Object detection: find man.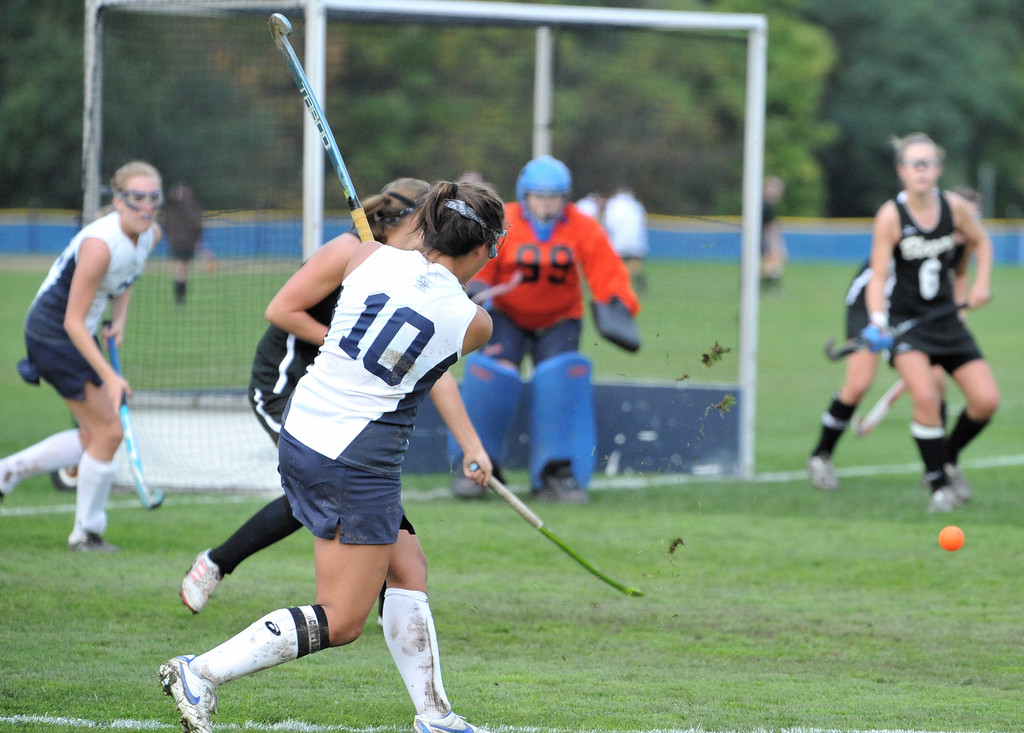
locate(806, 128, 1008, 533).
